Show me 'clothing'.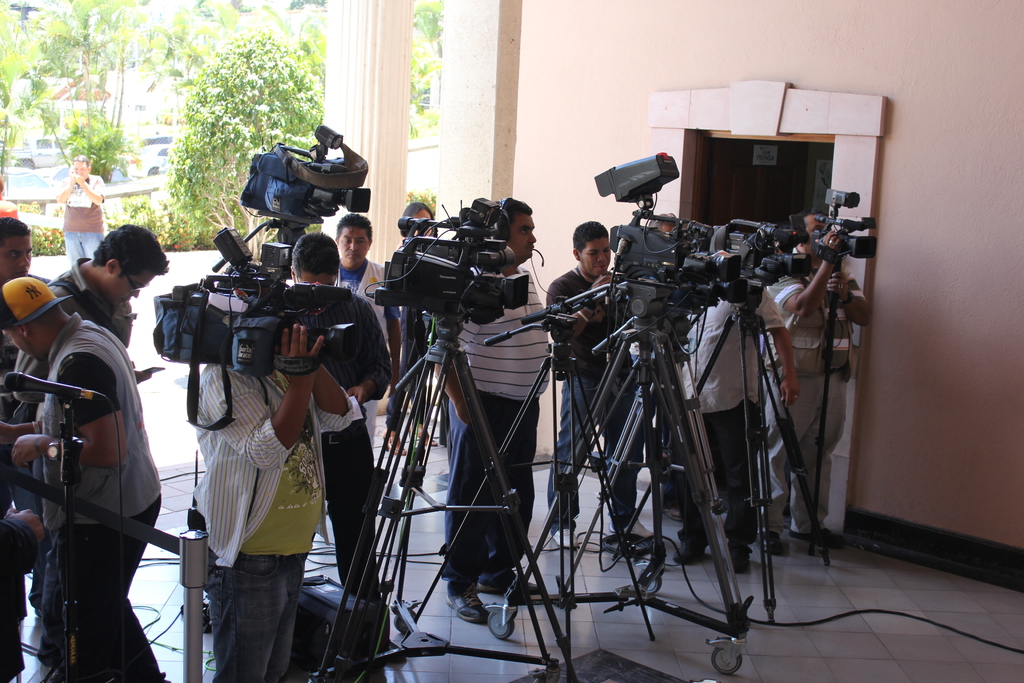
'clothing' is here: 0 191 20 222.
